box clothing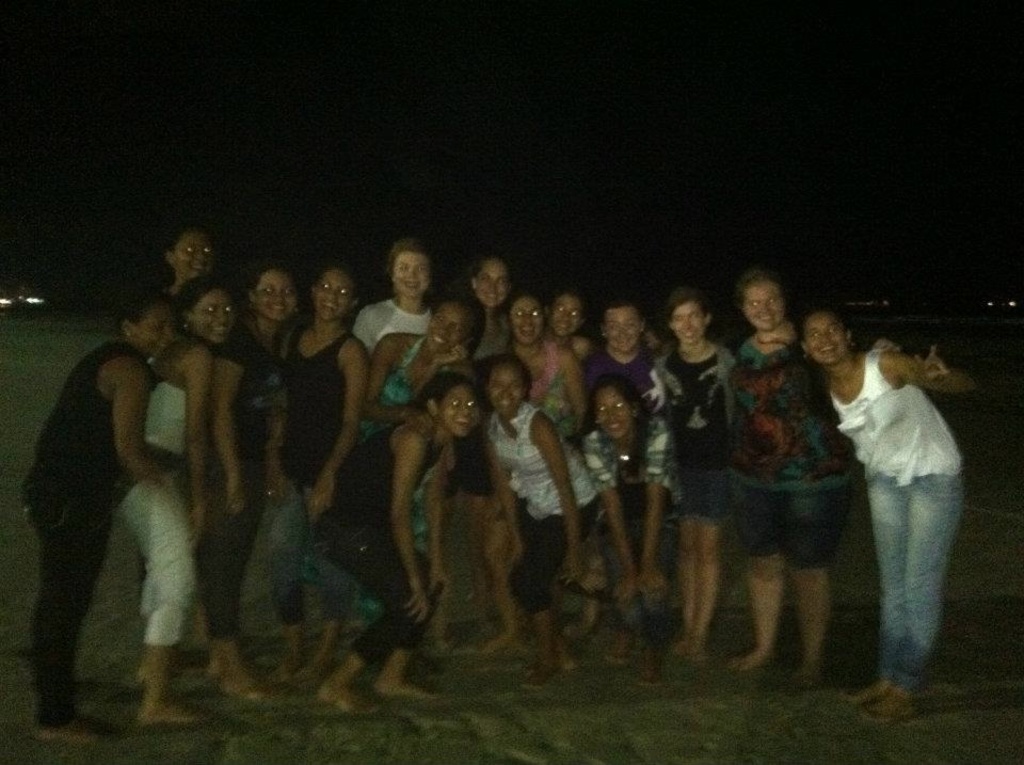
Rect(578, 334, 688, 504)
